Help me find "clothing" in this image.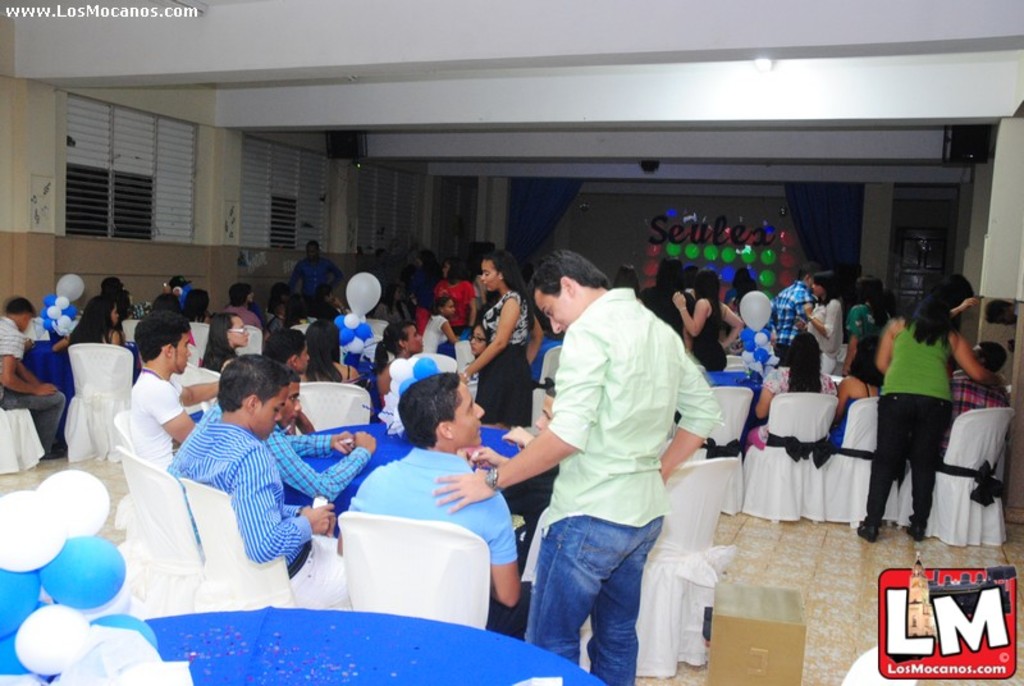
Found it: crop(169, 401, 339, 591).
